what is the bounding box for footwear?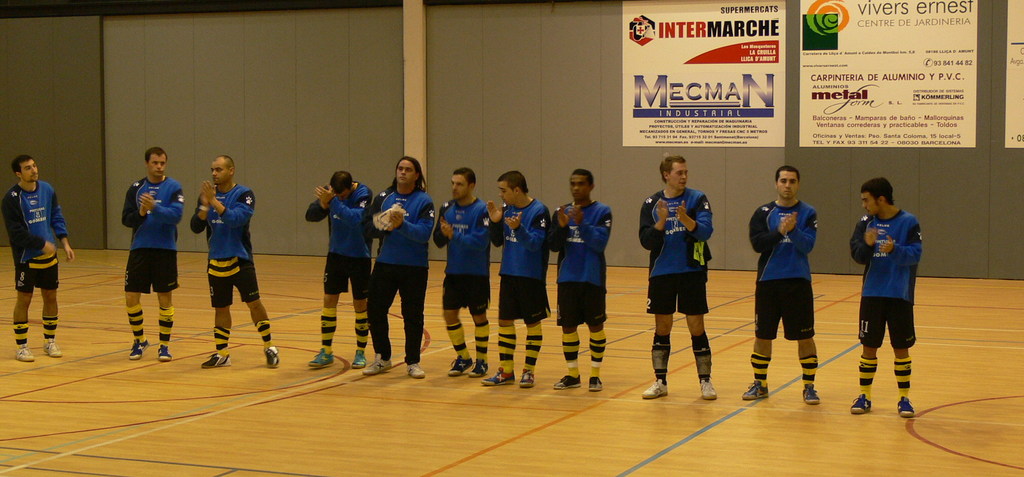
[left=484, top=366, right=515, bottom=383].
